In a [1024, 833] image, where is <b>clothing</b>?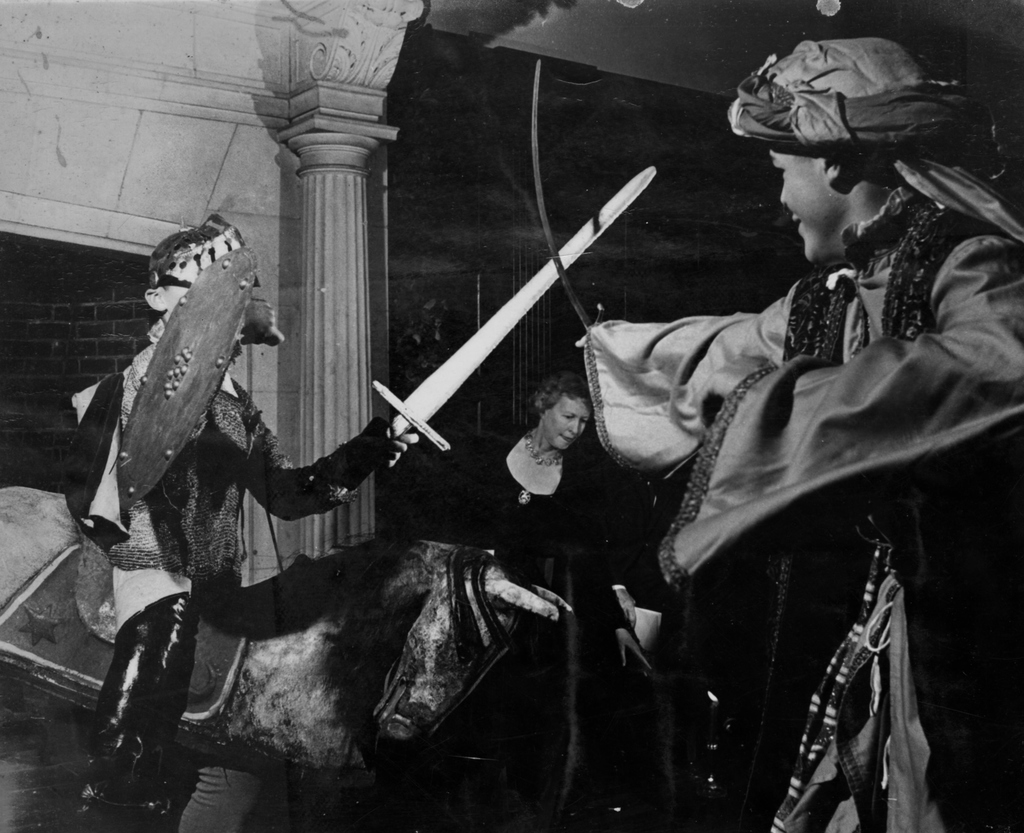
x1=582, y1=33, x2=1020, y2=832.
